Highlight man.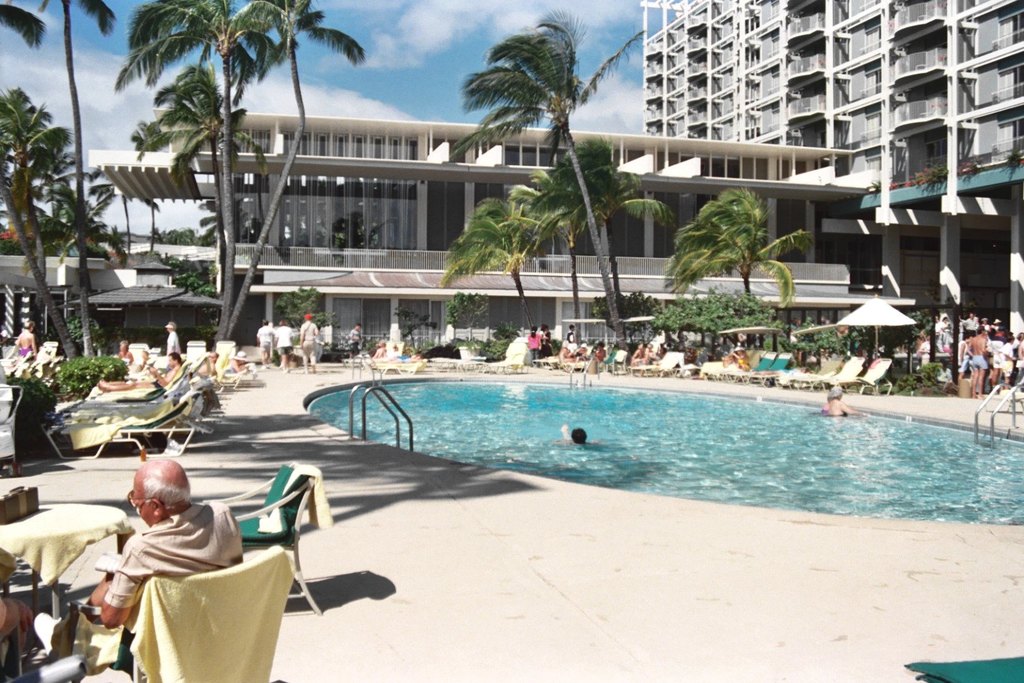
Highlighted region: (left=819, top=378, right=852, bottom=421).
